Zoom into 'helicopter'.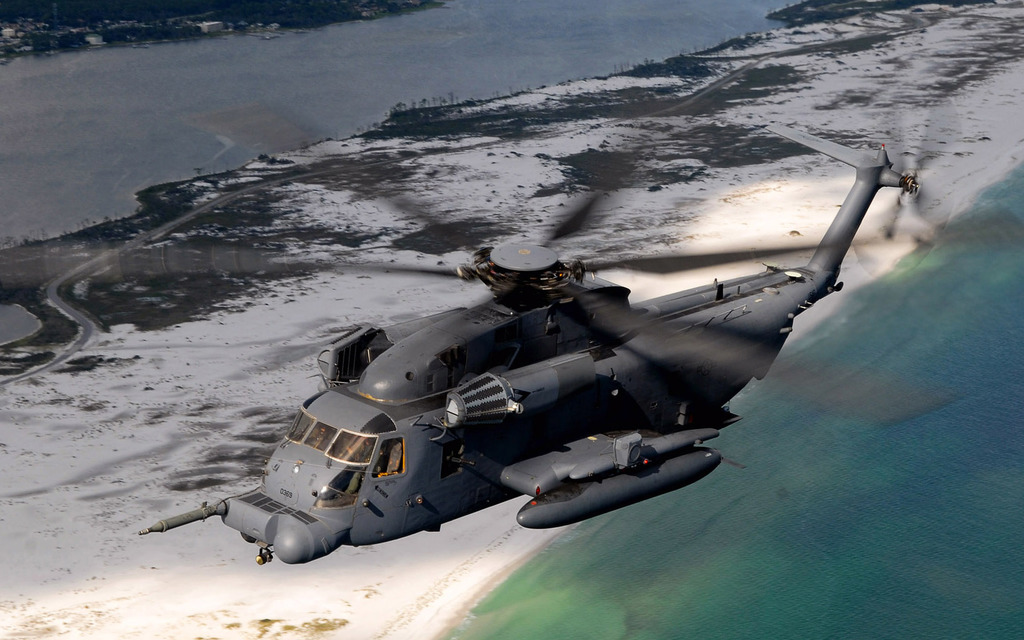
Zoom target: x1=150 y1=141 x2=915 y2=548.
